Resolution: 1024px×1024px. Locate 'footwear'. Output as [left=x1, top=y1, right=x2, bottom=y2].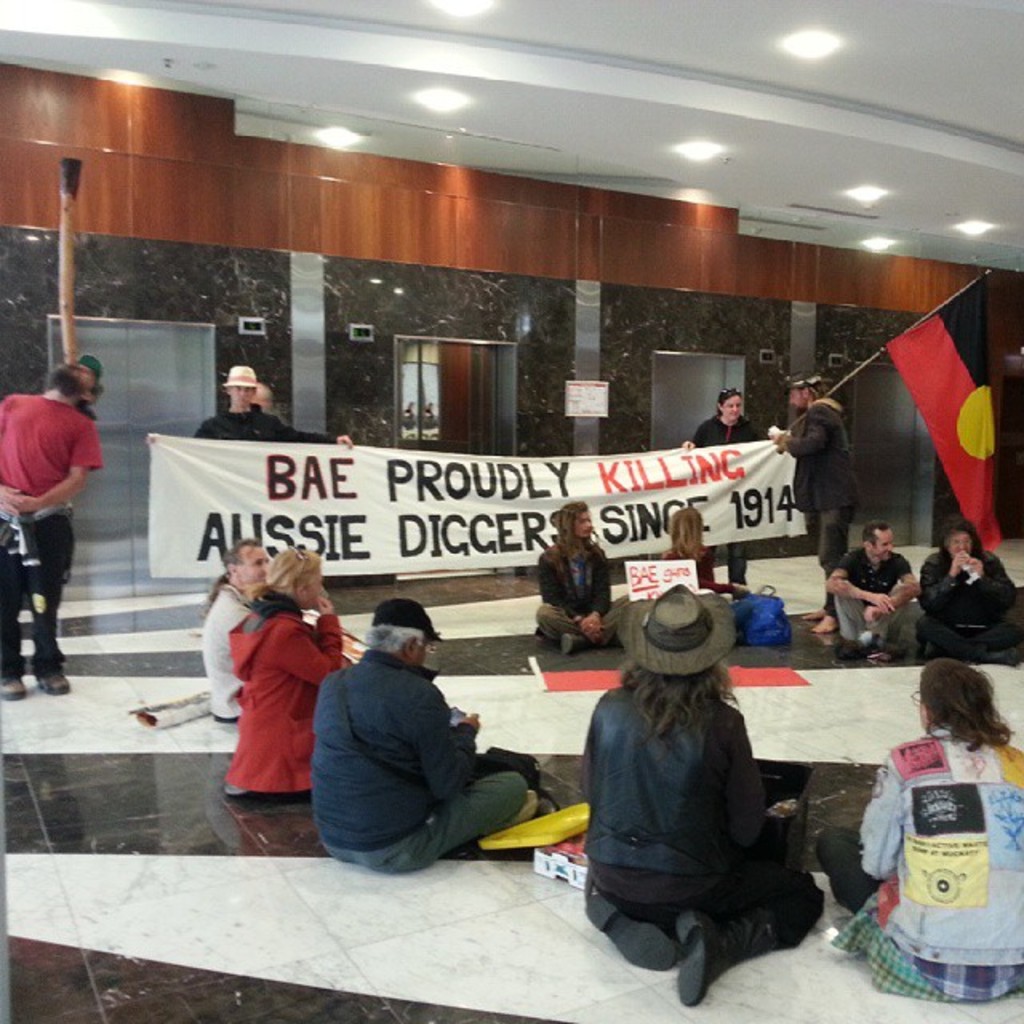
[left=565, top=634, right=595, bottom=658].
